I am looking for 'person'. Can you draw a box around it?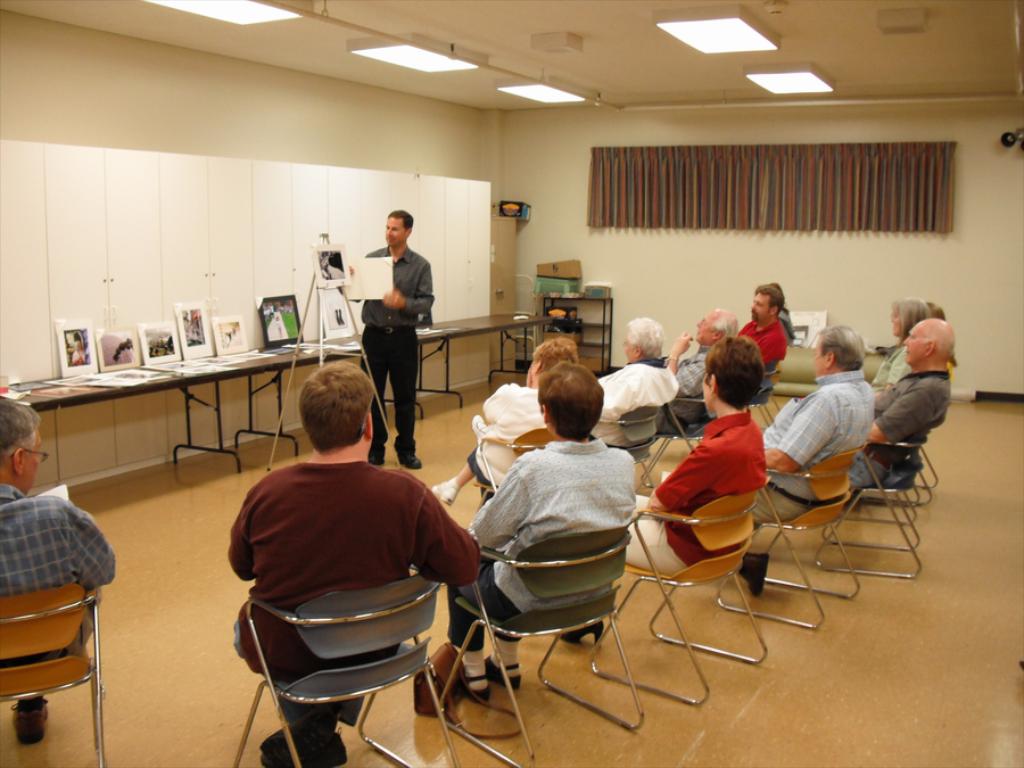
Sure, the bounding box is {"left": 835, "top": 315, "right": 958, "bottom": 498}.
